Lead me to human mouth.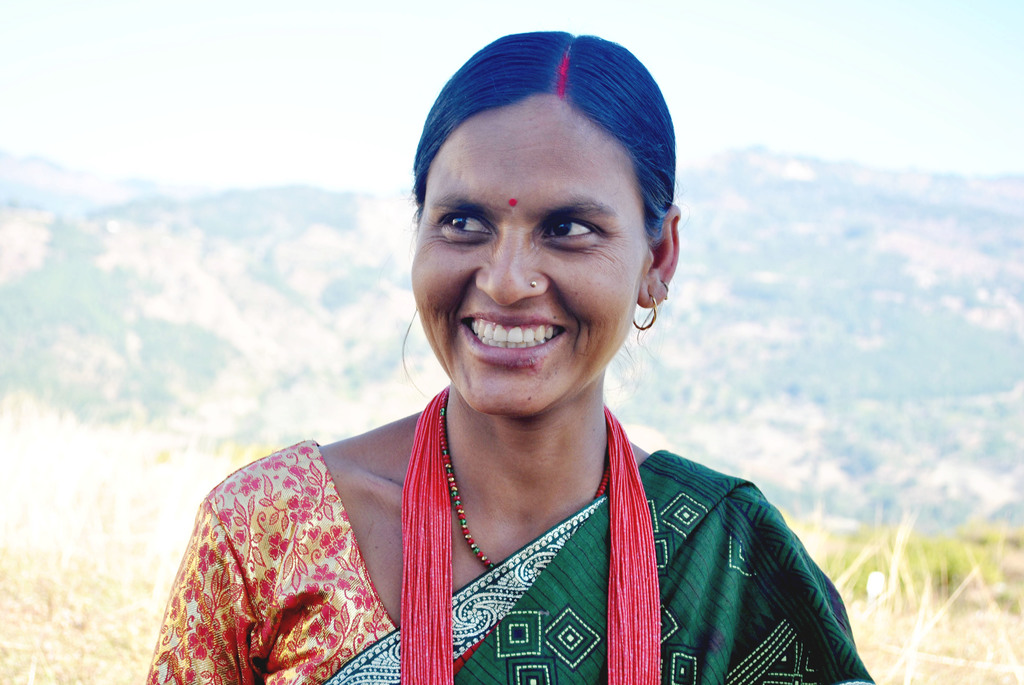
Lead to select_region(461, 311, 569, 361).
